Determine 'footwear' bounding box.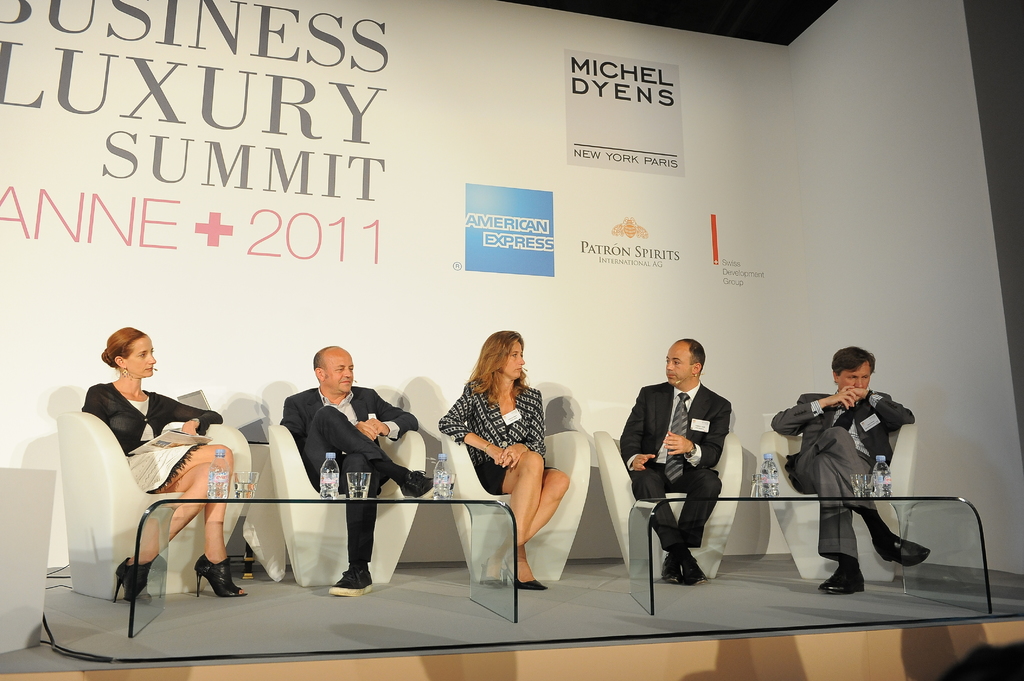
Determined: {"x1": 874, "y1": 526, "x2": 929, "y2": 566}.
